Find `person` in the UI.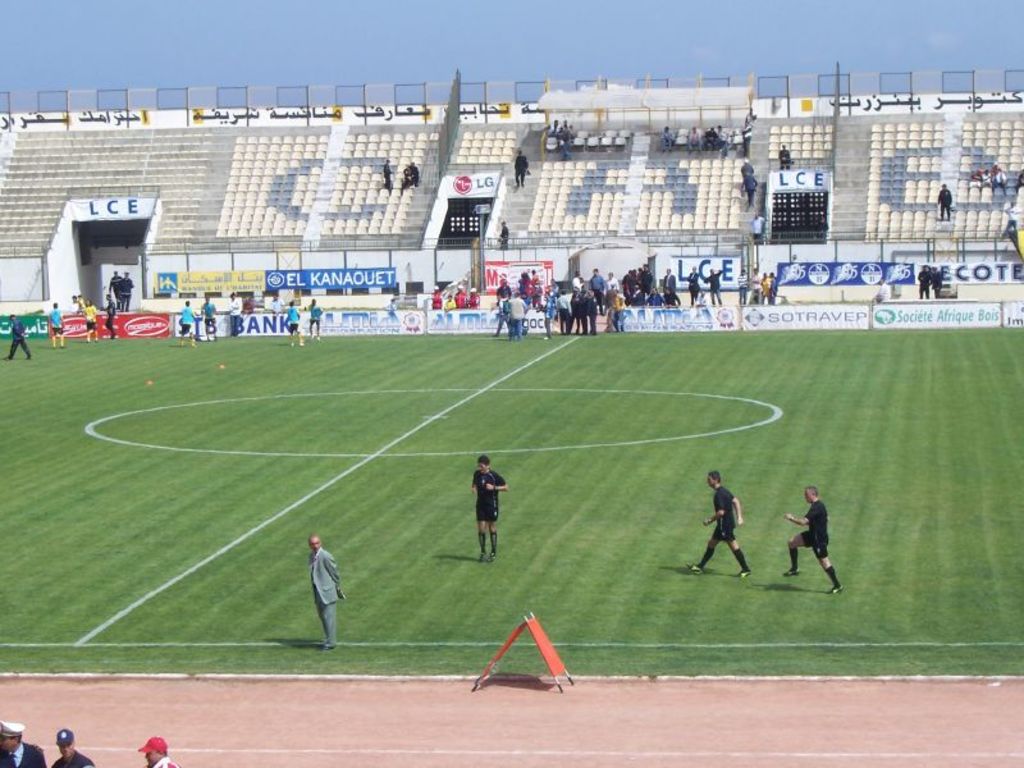
UI element at BBox(401, 163, 415, 188).
